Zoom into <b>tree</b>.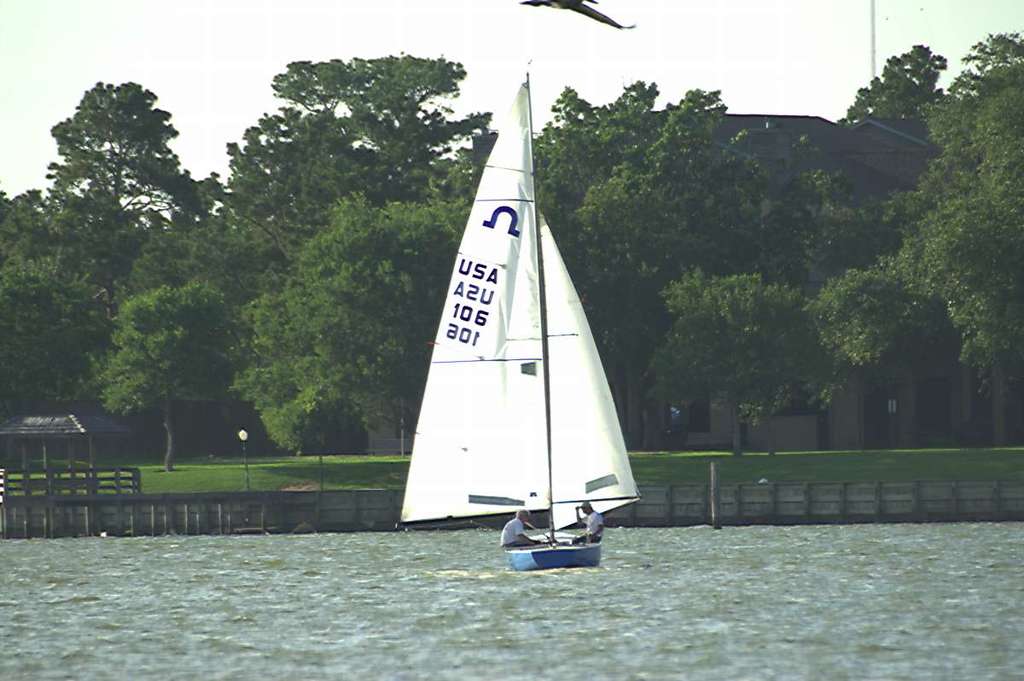
Zoom target: 838, 43, 939, 140.
